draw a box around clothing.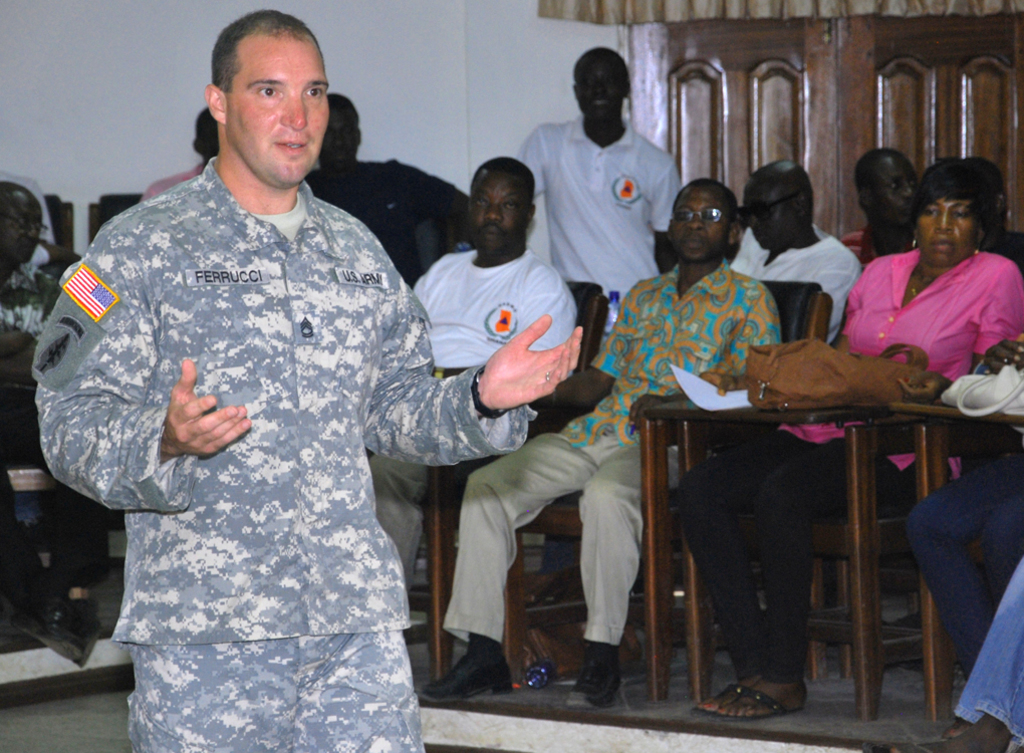
crop(908, 439, 1023, 673).
